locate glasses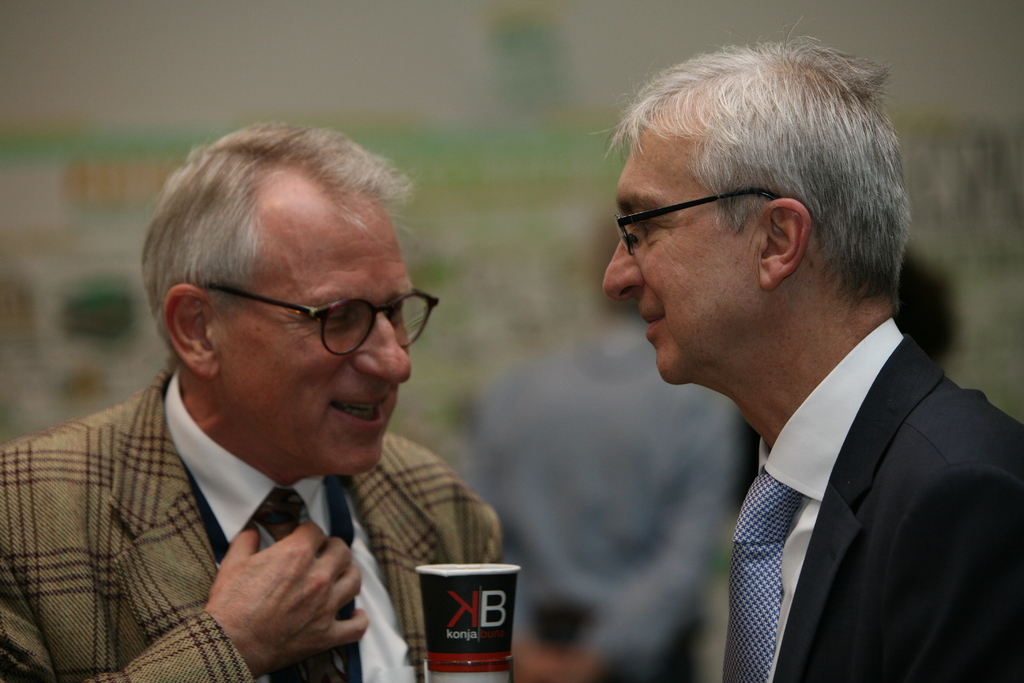
177 280 436 363
